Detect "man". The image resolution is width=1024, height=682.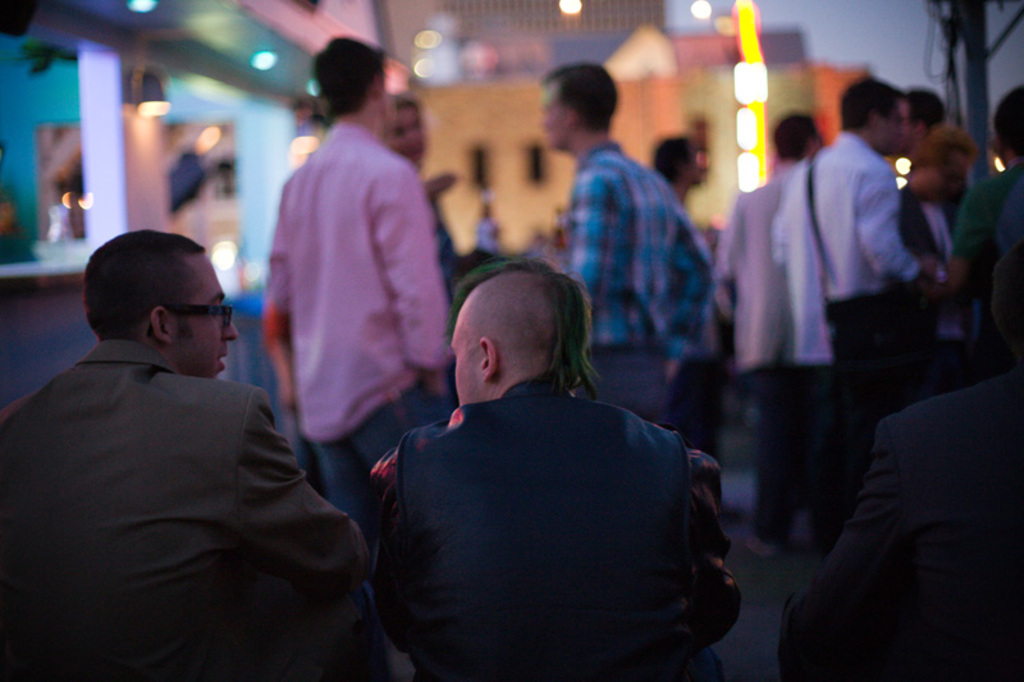
pyautogui.locateOnScreen(264, 24, 457, 517).
